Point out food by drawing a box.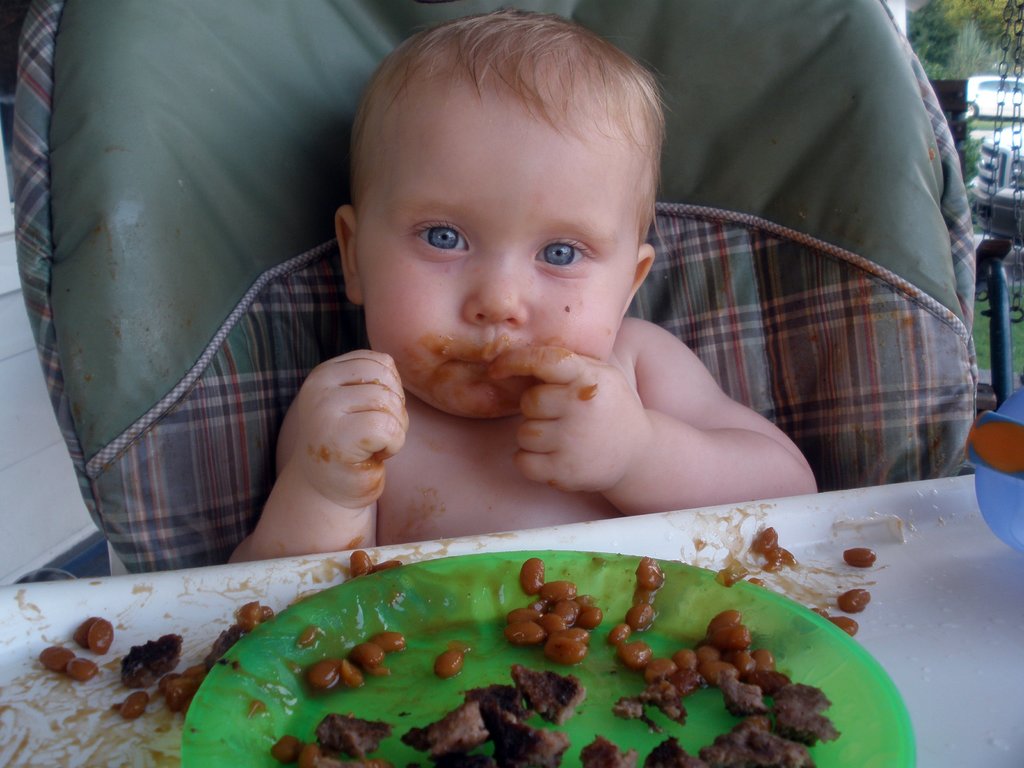
l=122, t=685, r=148, b=723.
